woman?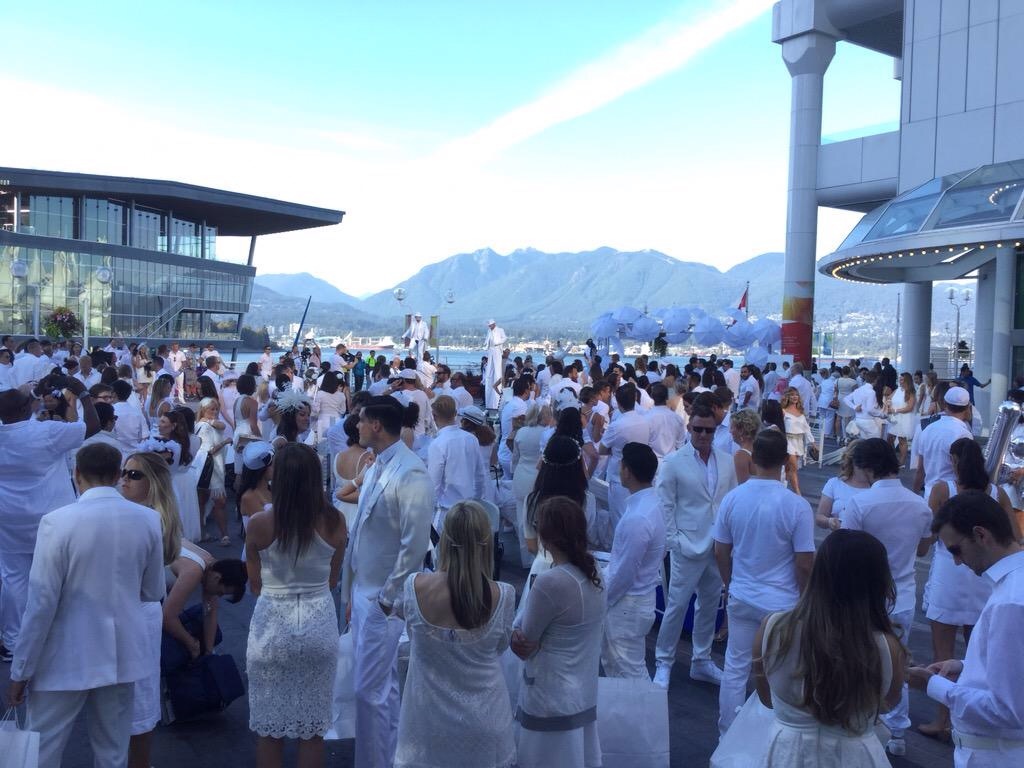
select_region(40, 395, 77, 424)
